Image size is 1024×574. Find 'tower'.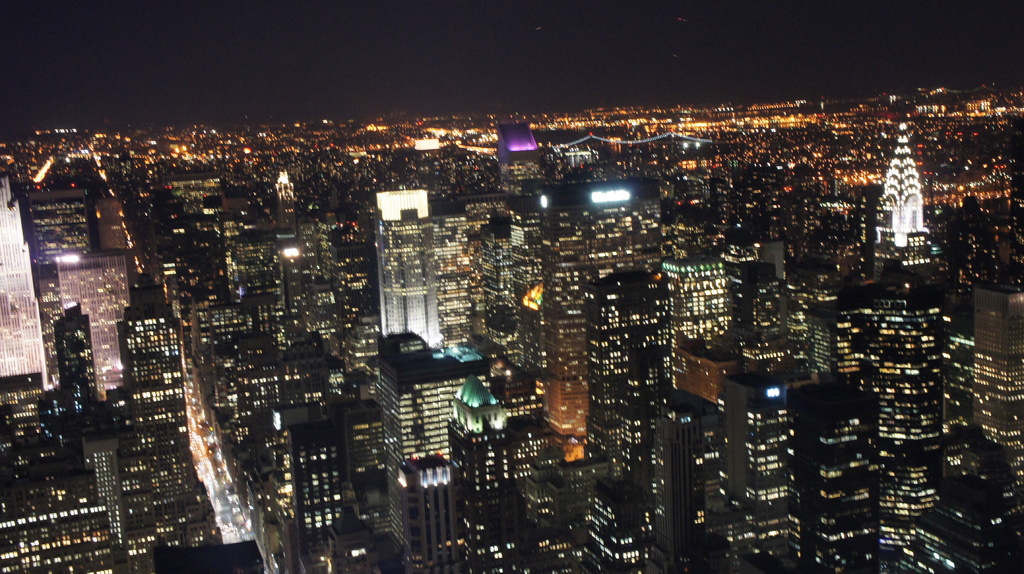
0, 127, 1023, 573.
